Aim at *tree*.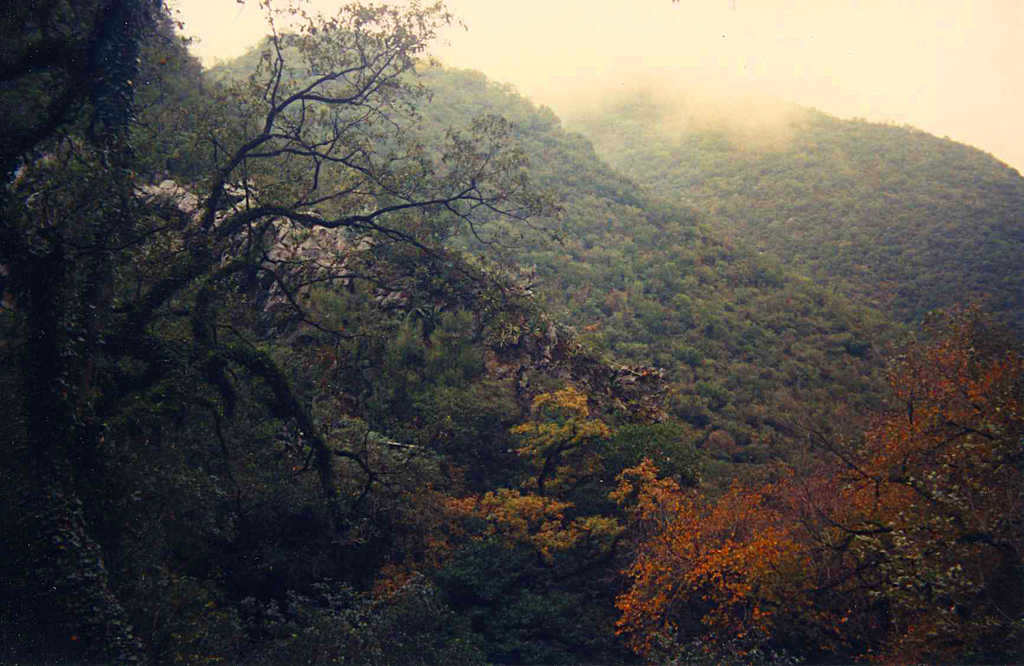
Aimed at x1=1, y1=0, x2=564, y2=558.
